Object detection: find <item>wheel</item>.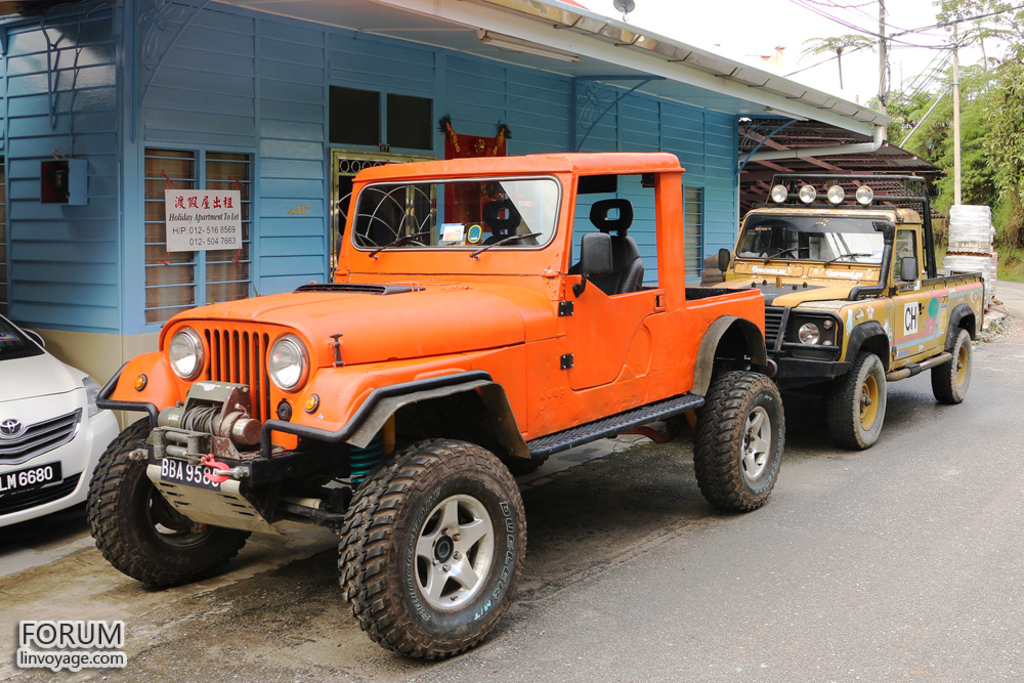
rect(774, 243, 797, 256).
